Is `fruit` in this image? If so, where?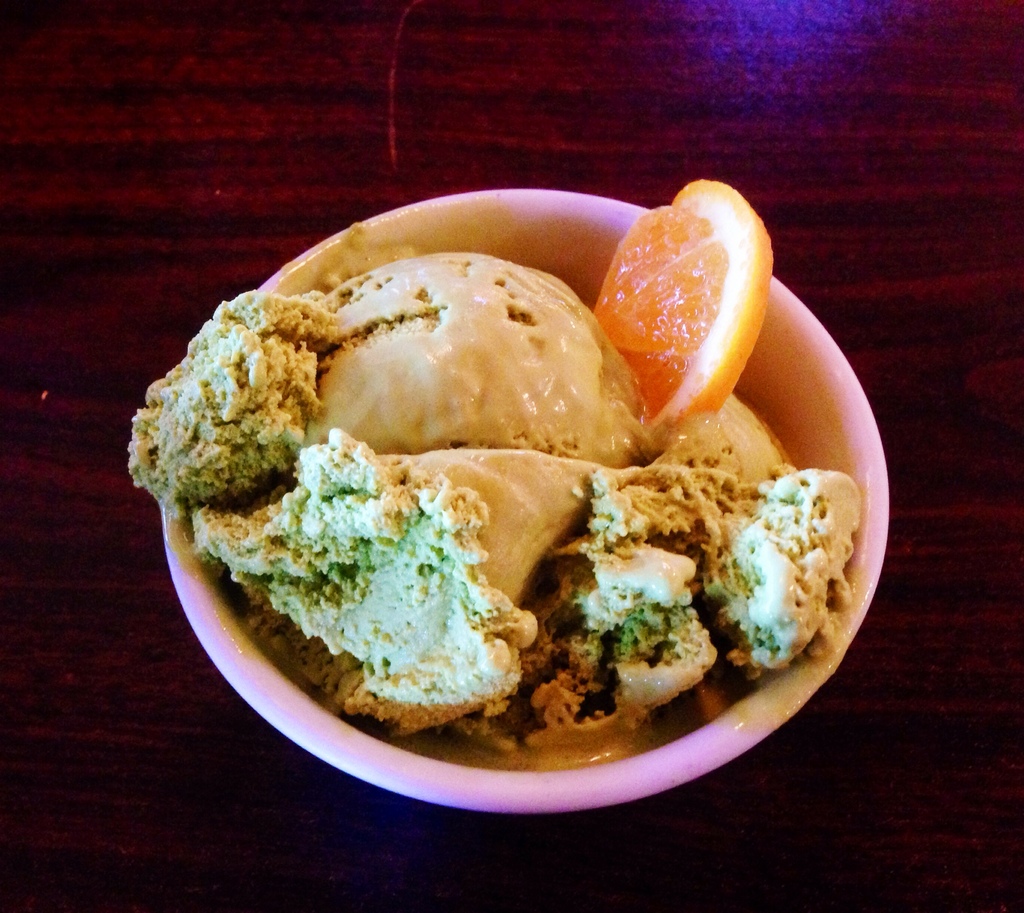
Yes, at [595, 207, 779, 426].
